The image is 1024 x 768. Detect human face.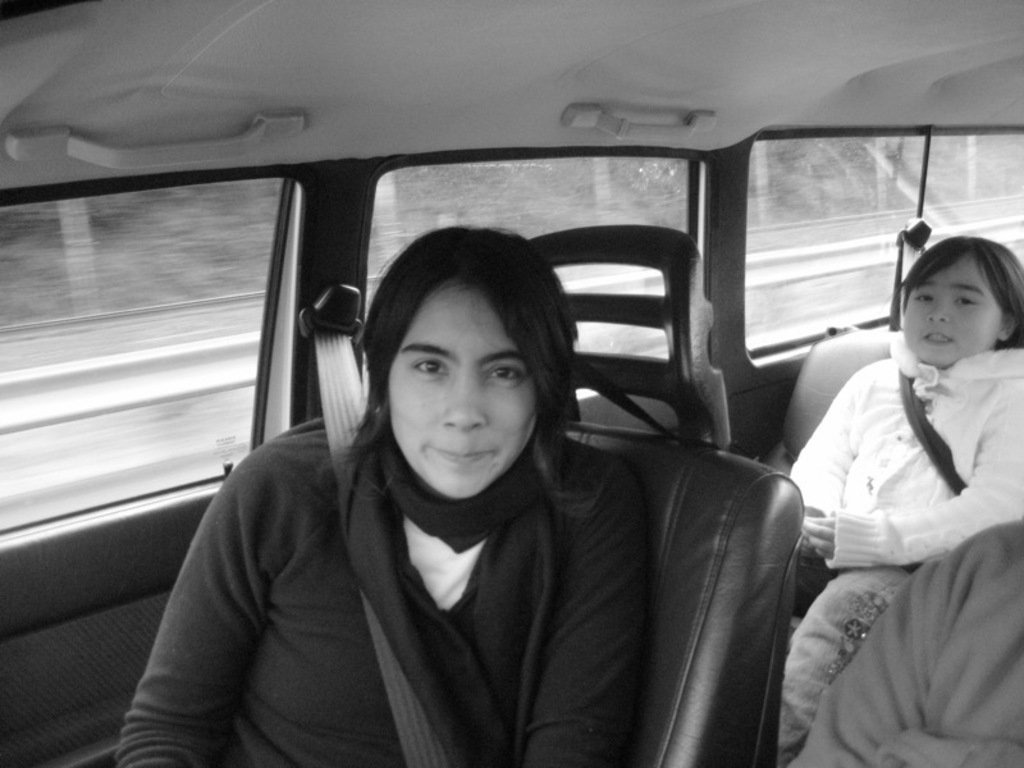
Detection: (379,276,547,506).
